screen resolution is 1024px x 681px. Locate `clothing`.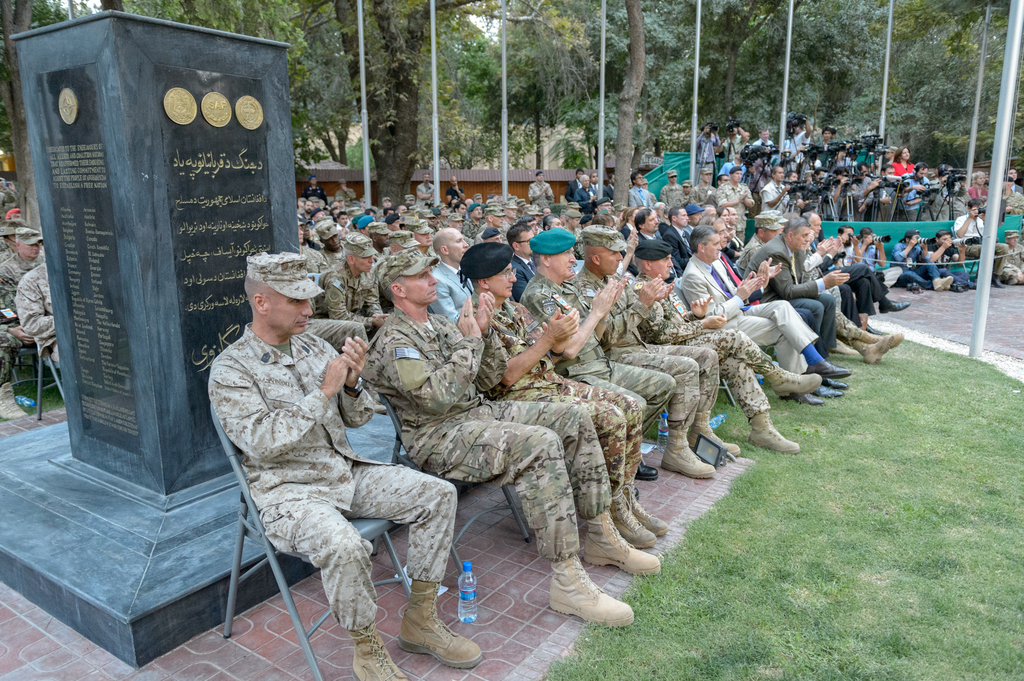
<box>7,257,77,363</box>.
